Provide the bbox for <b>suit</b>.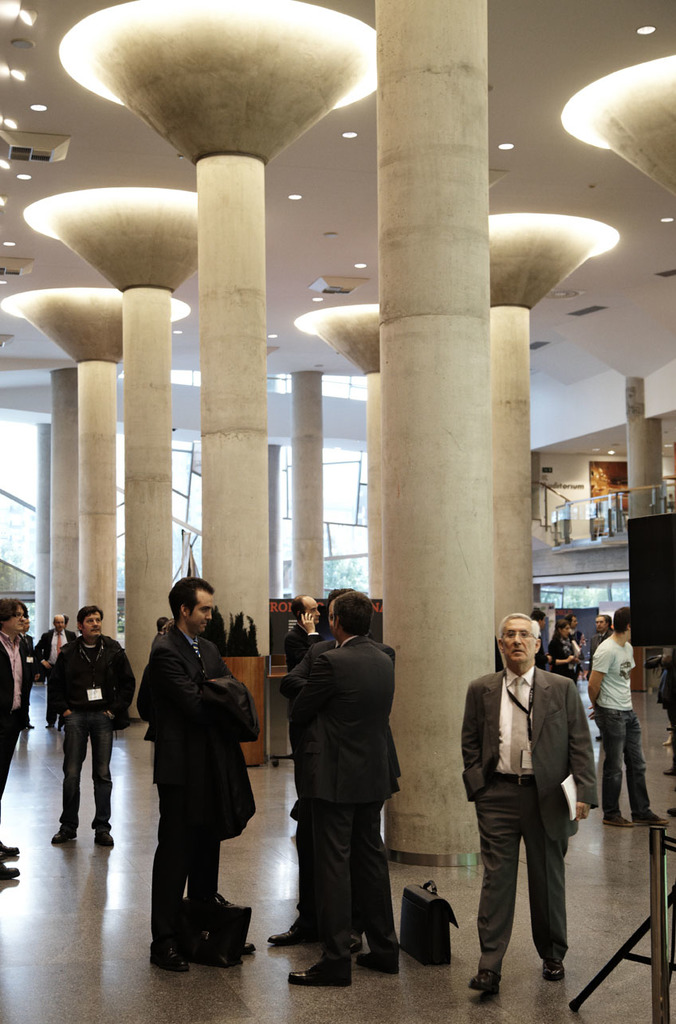
bbox=[0, 630, 29, 801].
